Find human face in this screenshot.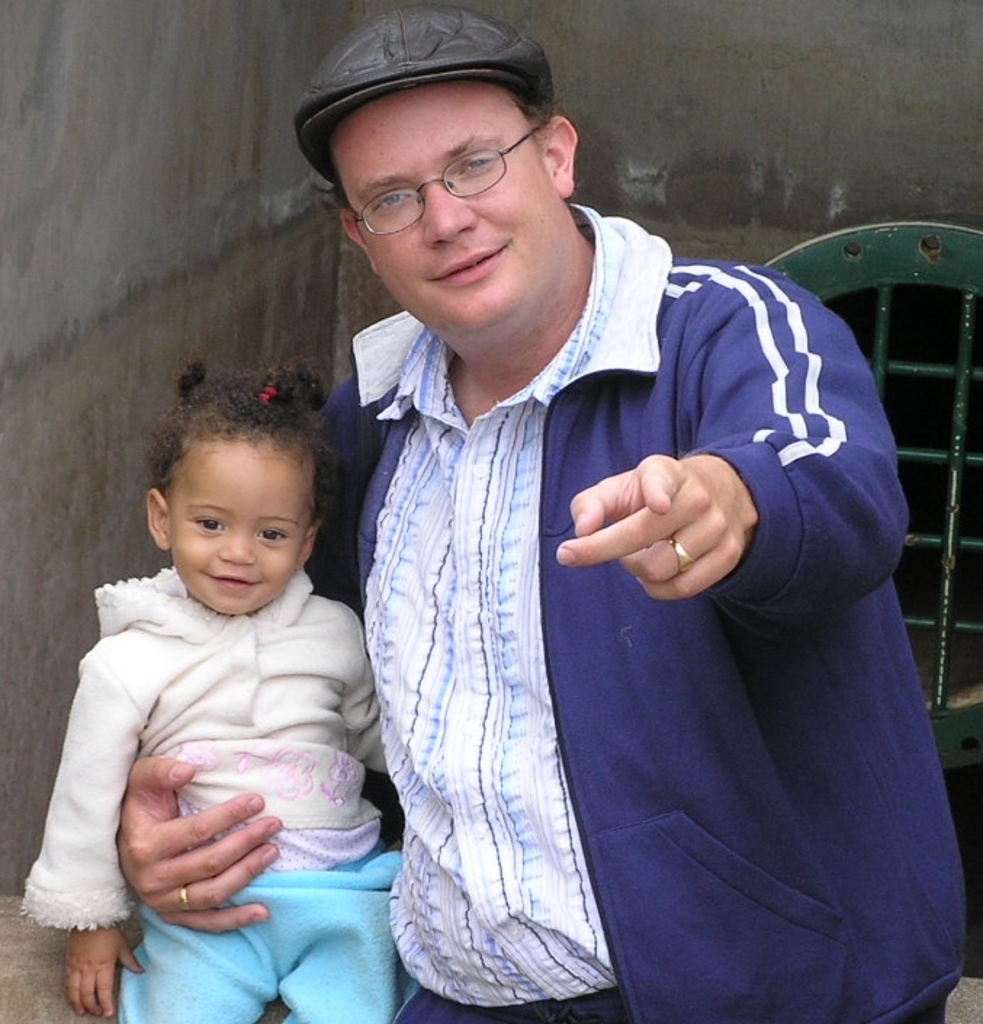
The bounding box for human face is {"x1": 321, "y1": 83, "x2": 566, "y2": 337}.
